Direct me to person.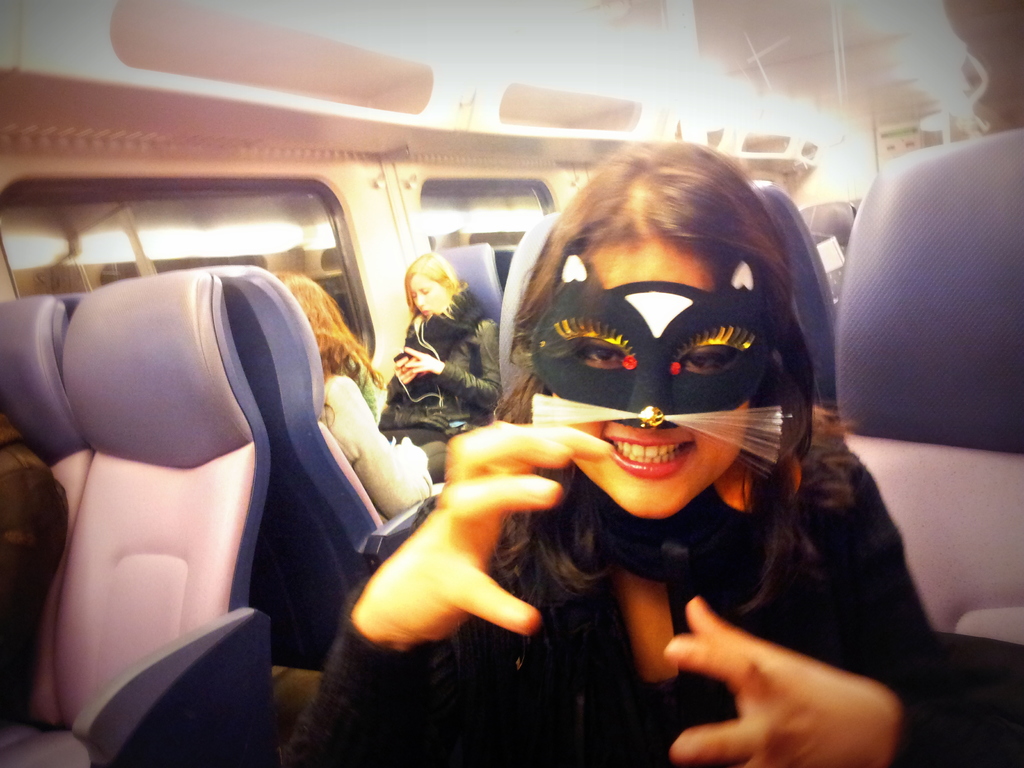
Direction: (285, 141, 965, 767).
